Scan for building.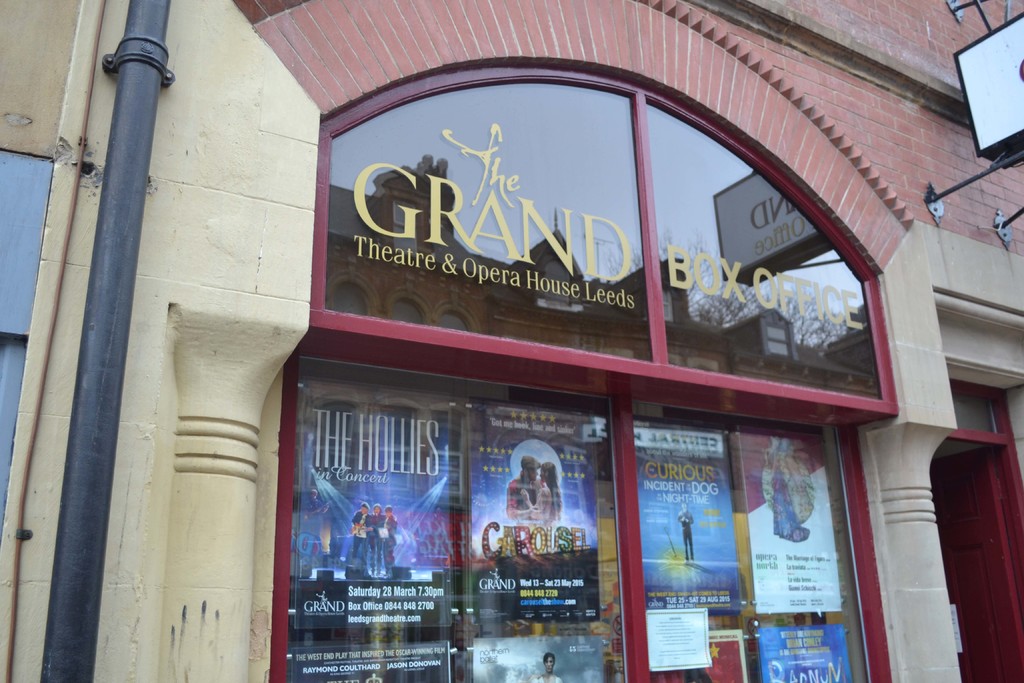
Scan result: {"x1": 0, "y1": 0, "x2": 1023, "y2": 682}.
